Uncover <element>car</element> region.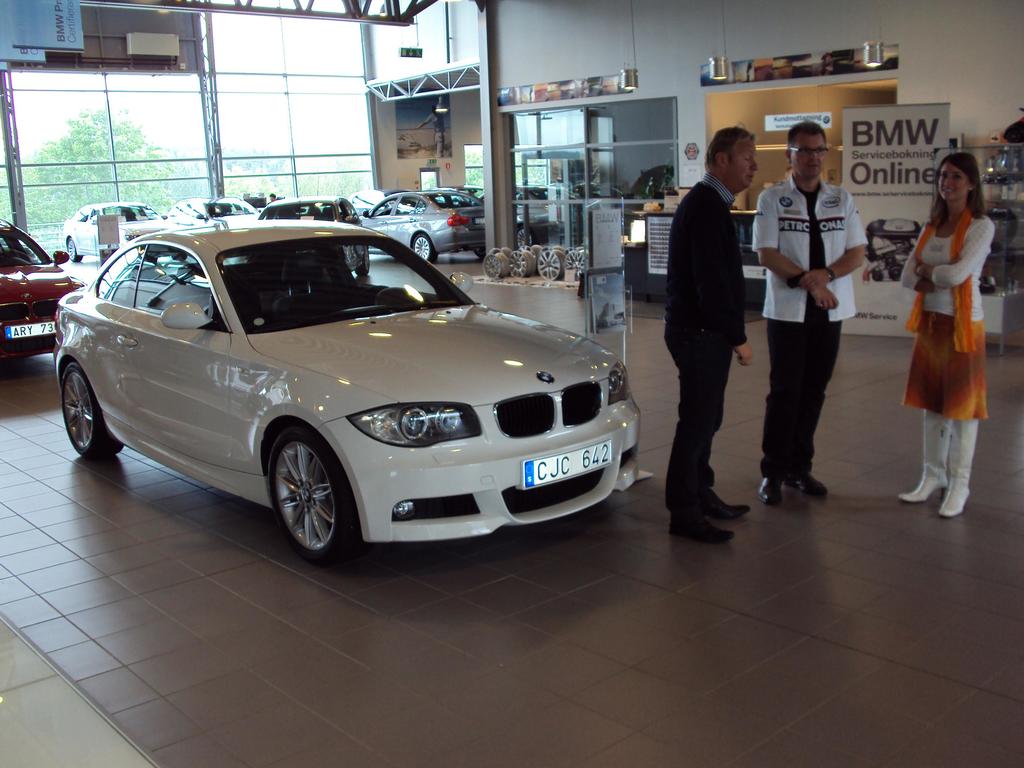
Uncovered: x1=67, y1=203, x2=170, y2=259.
